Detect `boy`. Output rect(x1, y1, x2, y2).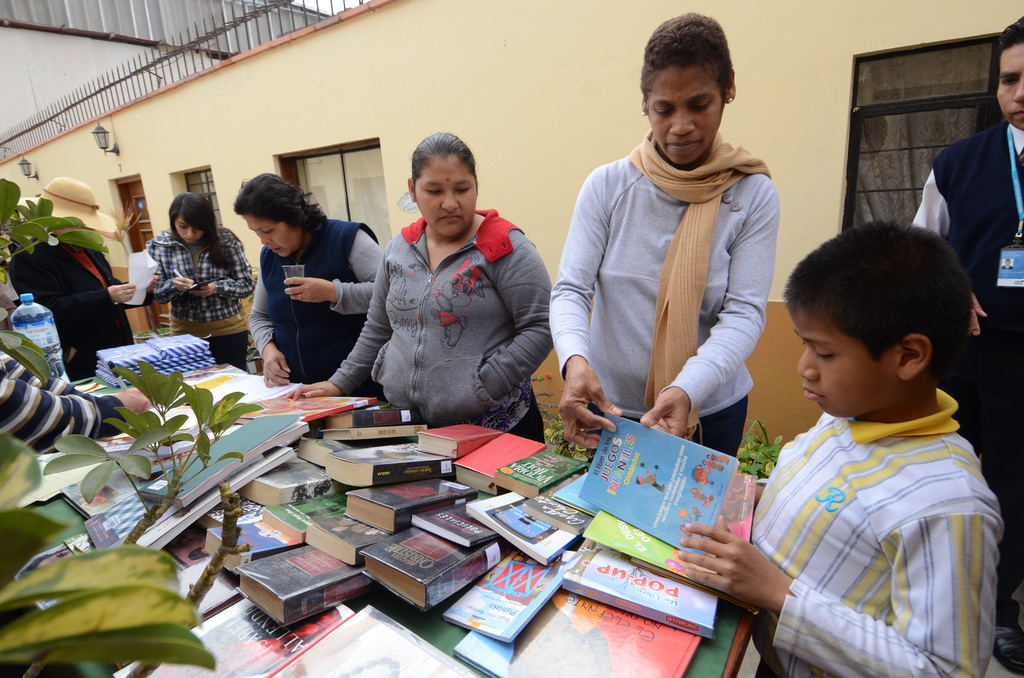
rect(674, 216, 1005, 677).
